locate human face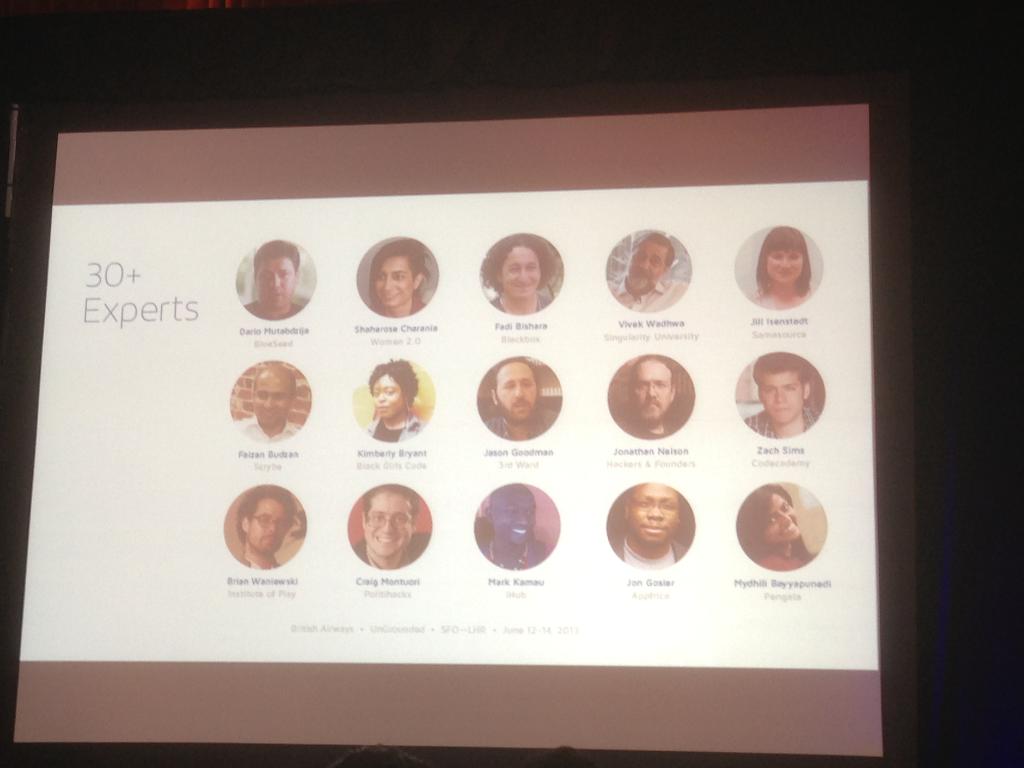
box(630, 483, 677, 547)
